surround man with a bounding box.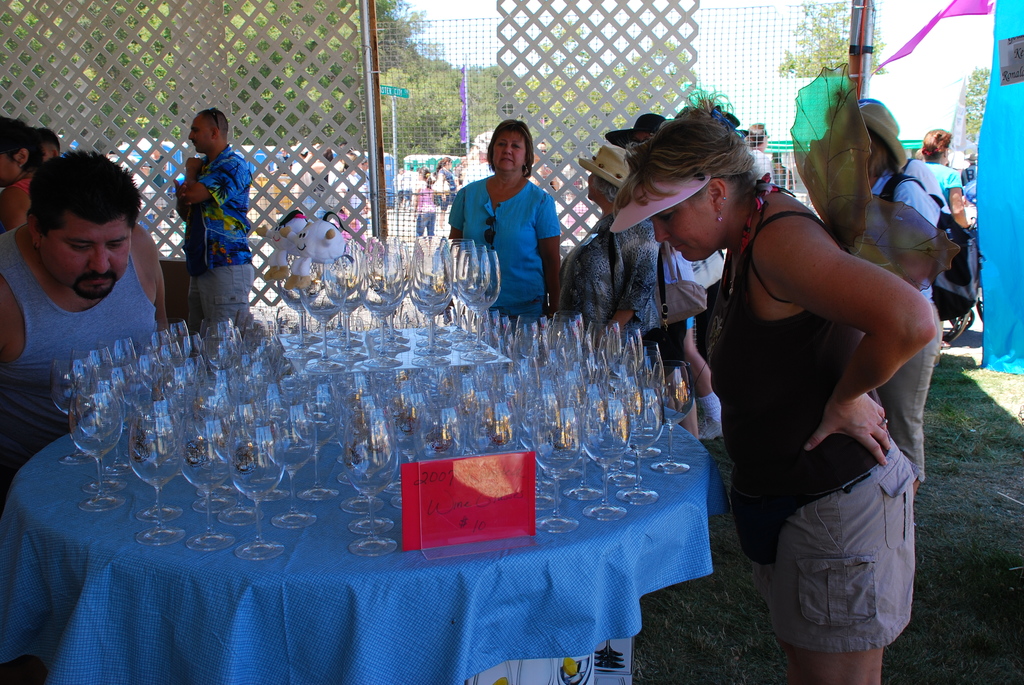
left=960, top=153, right=977, bottom=188.
